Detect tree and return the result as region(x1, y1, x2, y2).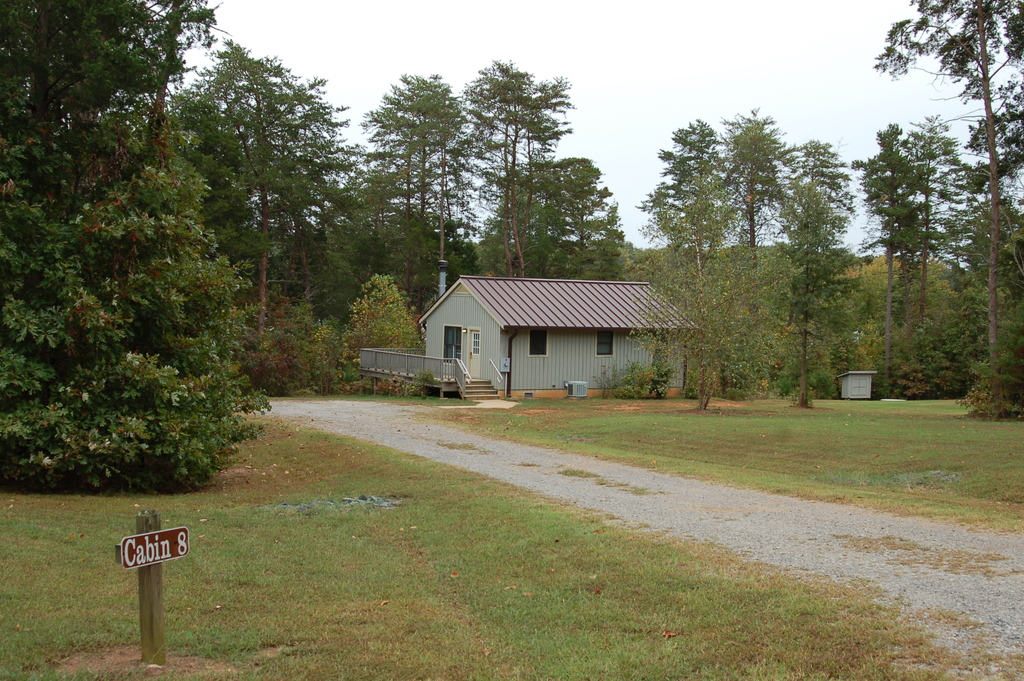
region(161, 28, 353, 354).
